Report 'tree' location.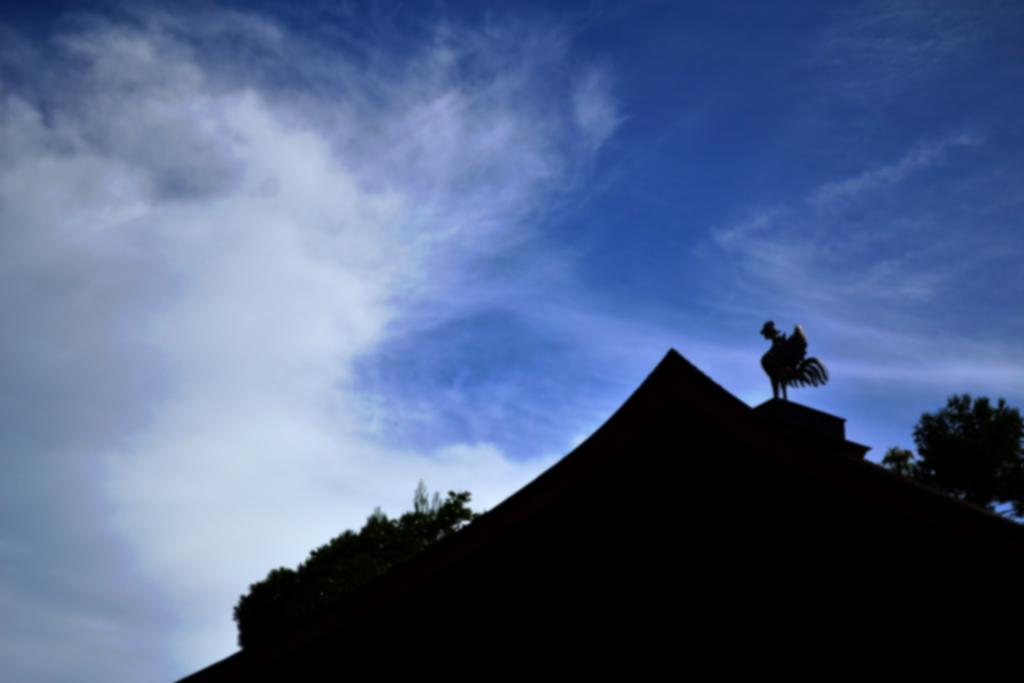
Report: x1=226 y1=477 x2=476 y2=654.
